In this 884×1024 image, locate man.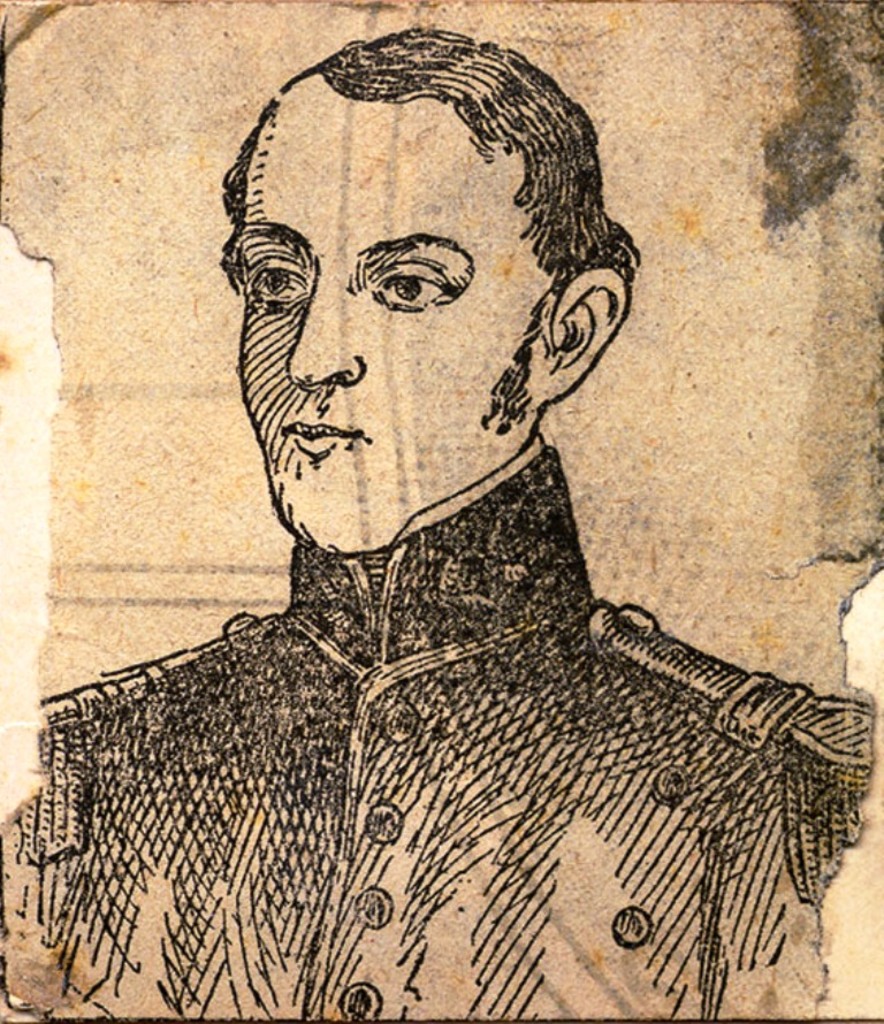
Bounding box: 6:17:883:1006.
